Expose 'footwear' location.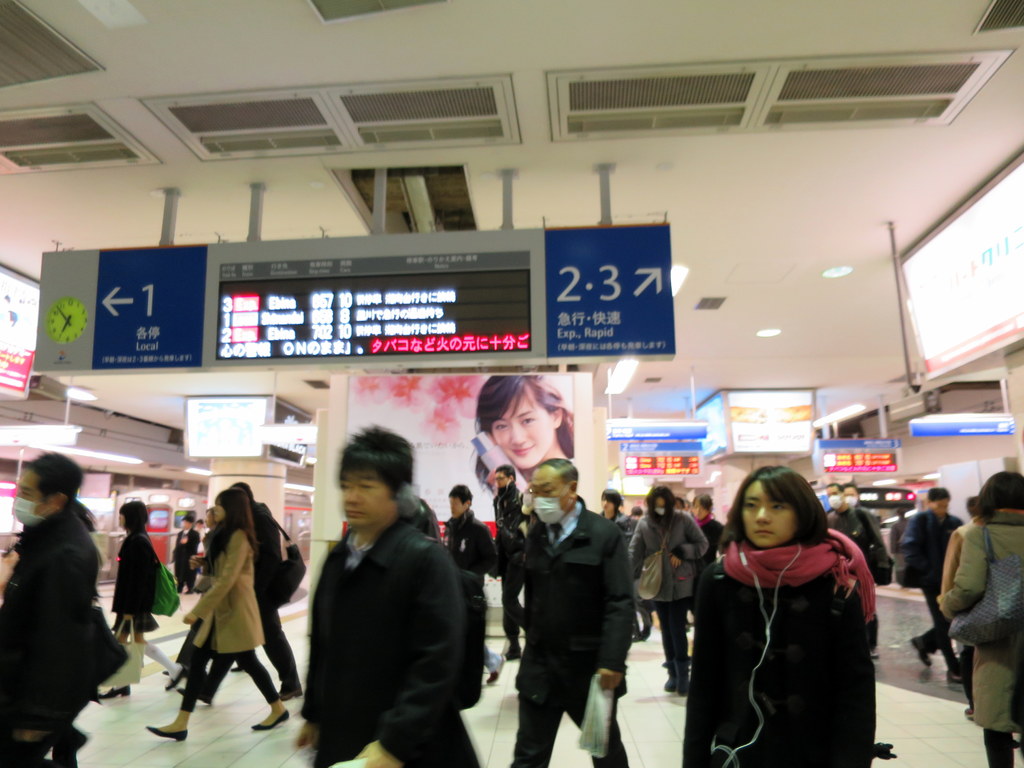
Exposed at {"x1": 100, "y1": 685, "x2": 131, "y2": 699}.
